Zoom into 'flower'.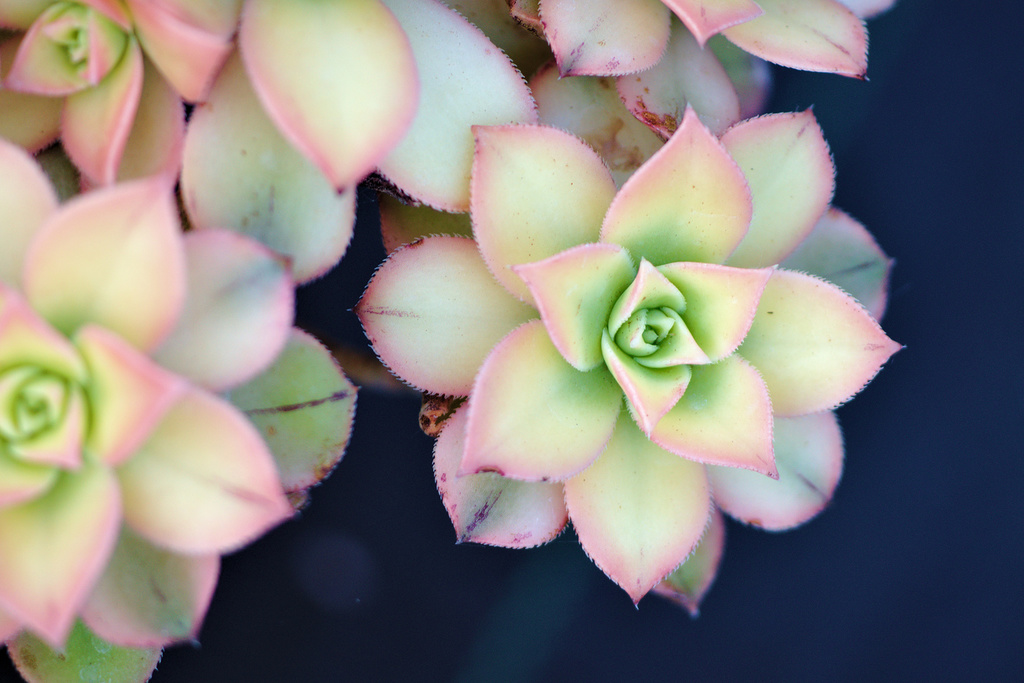
Zoom target: {"left": 495, "top": 0, "right": 901, "bottom": 152}.
